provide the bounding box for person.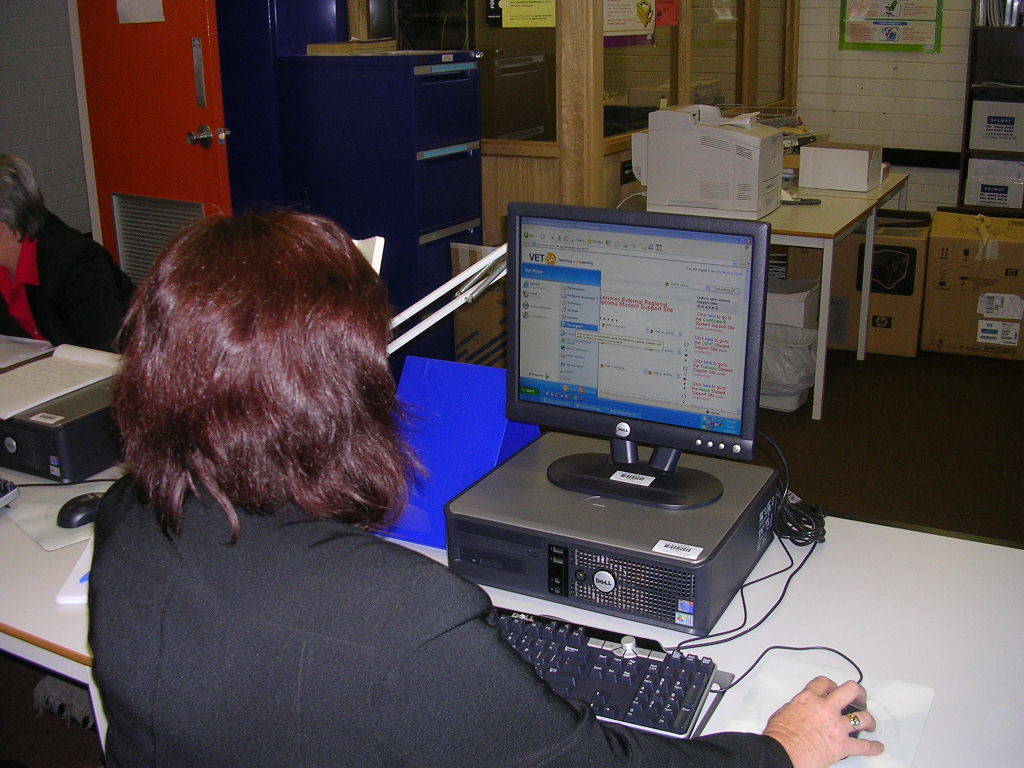
detection(2, 148, 138, 354).
